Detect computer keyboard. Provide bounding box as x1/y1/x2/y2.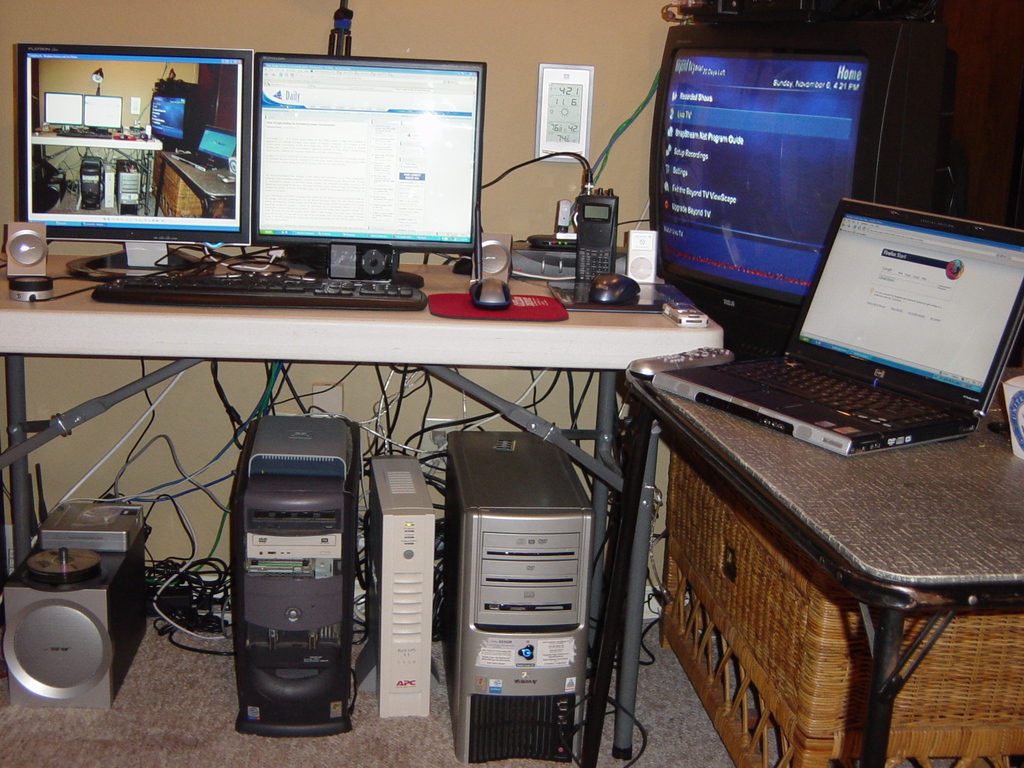
97/275/430/306.
